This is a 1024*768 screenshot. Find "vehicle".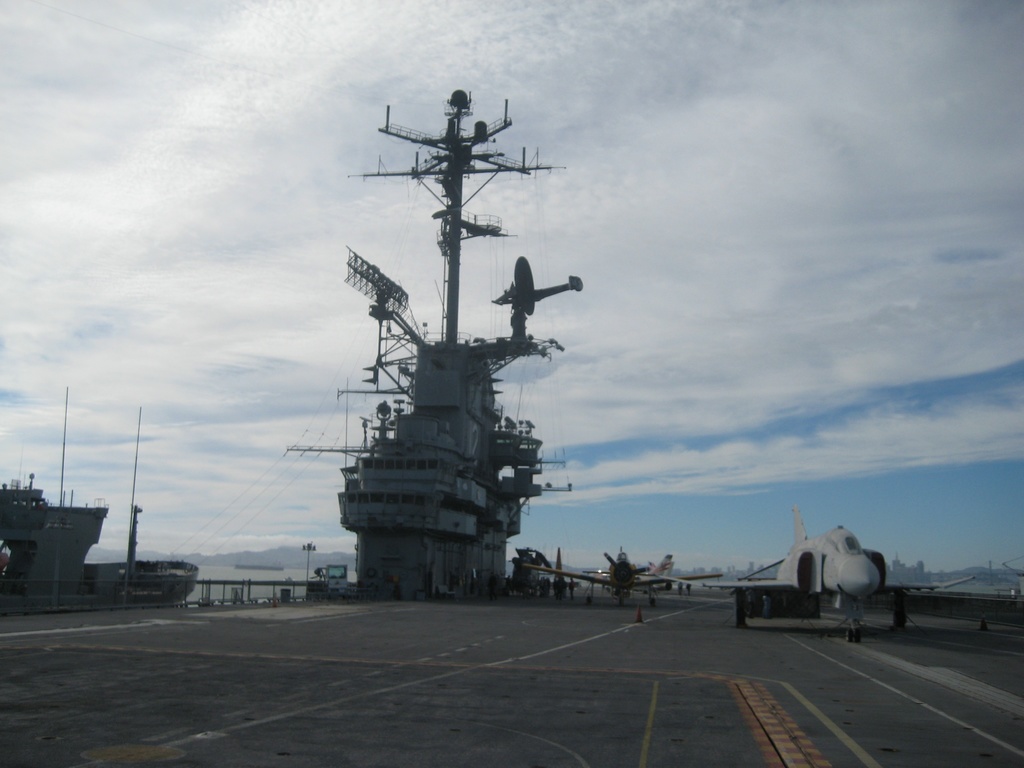
Bounding box: (521, 545, 726, 607).
